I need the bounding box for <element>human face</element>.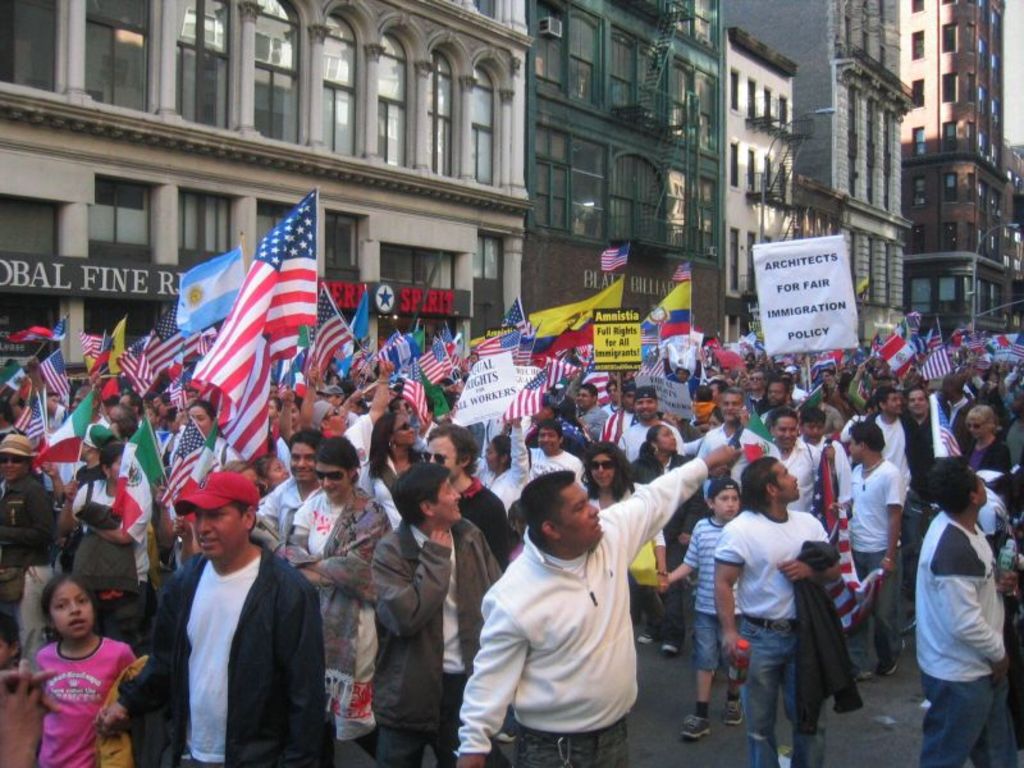
Here it is: rect(422, 438, 456, 479).
